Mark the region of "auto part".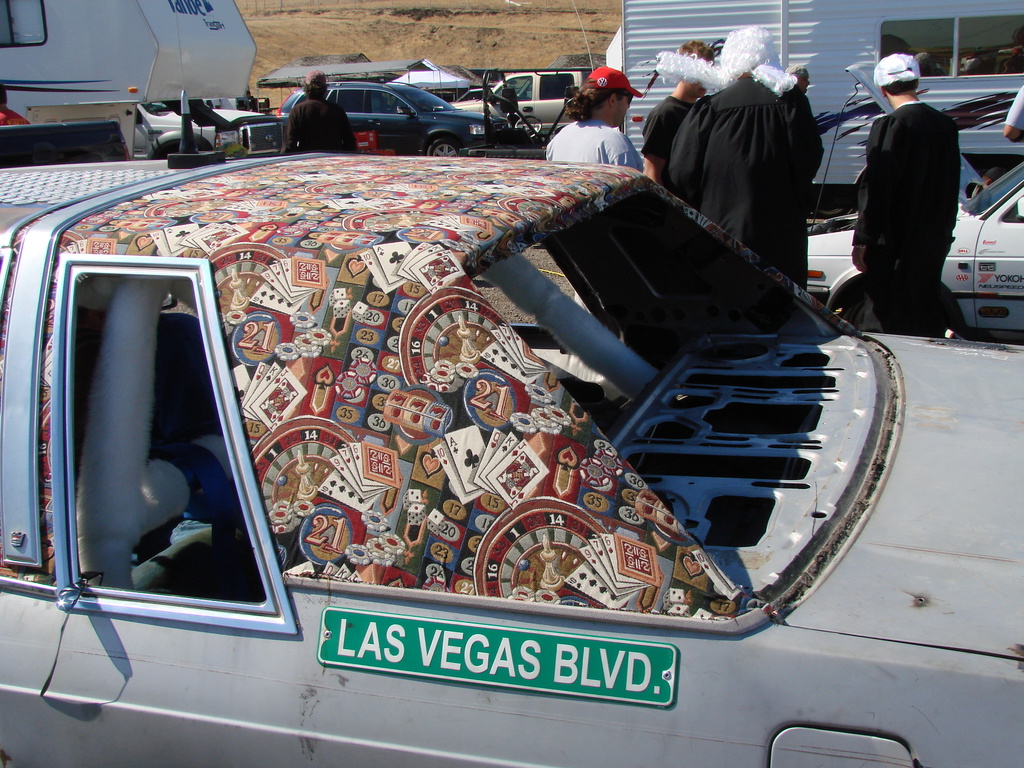
Region: crop(539, 74, 577, 132).
